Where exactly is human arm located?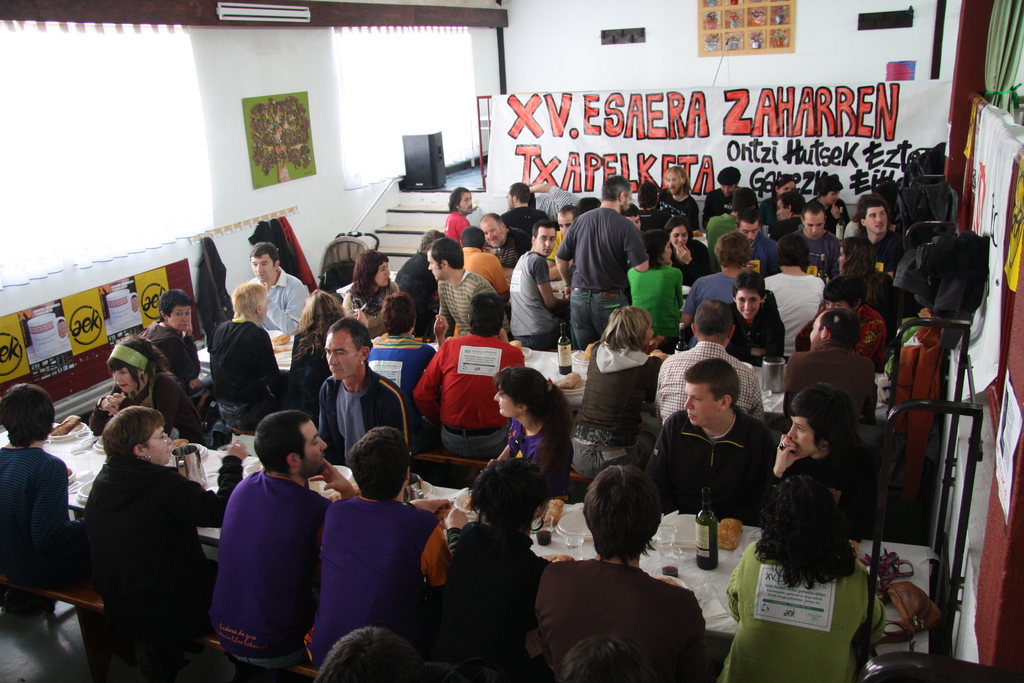
Its bounding box is x1=156, y1=437, x2=248, y2=525.
